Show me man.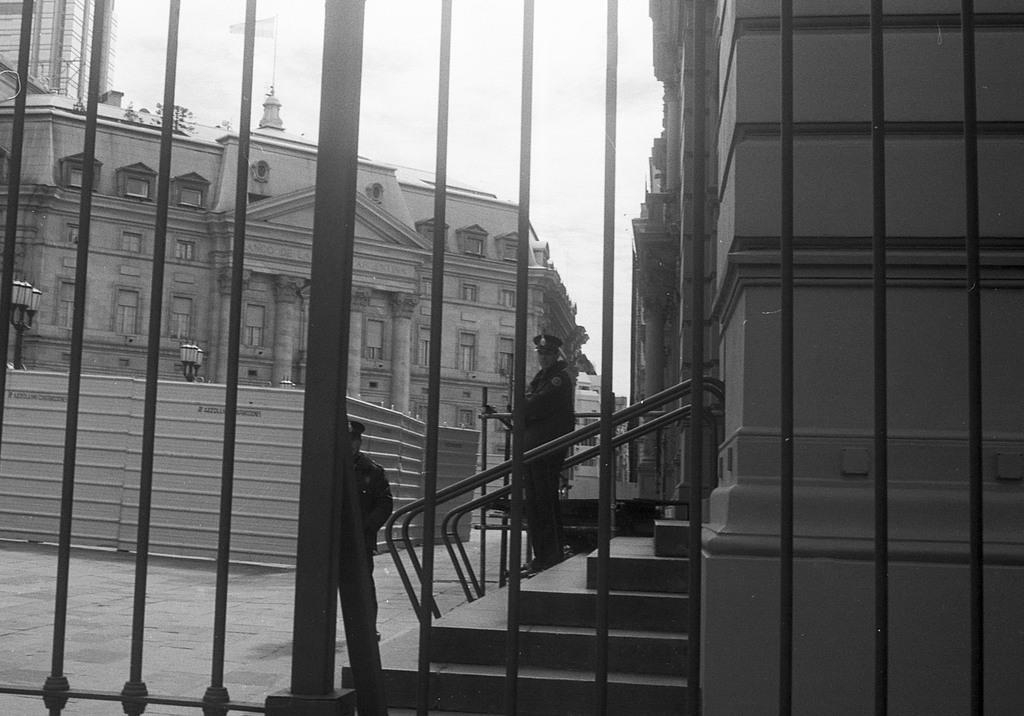
man is here: Rect(333, 424, 397, 642).
